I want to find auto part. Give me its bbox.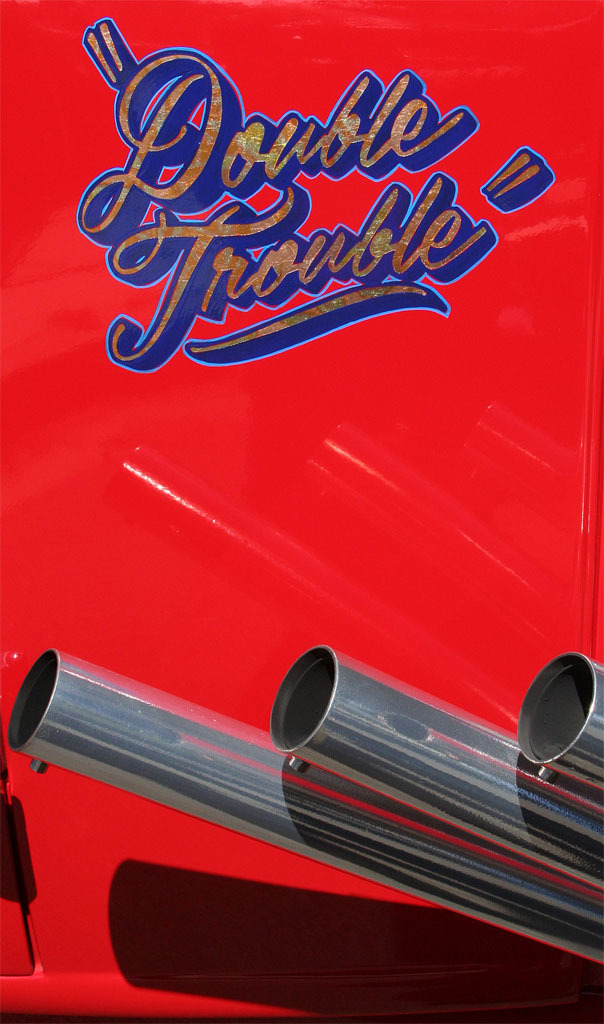
[271,645,603,895].
